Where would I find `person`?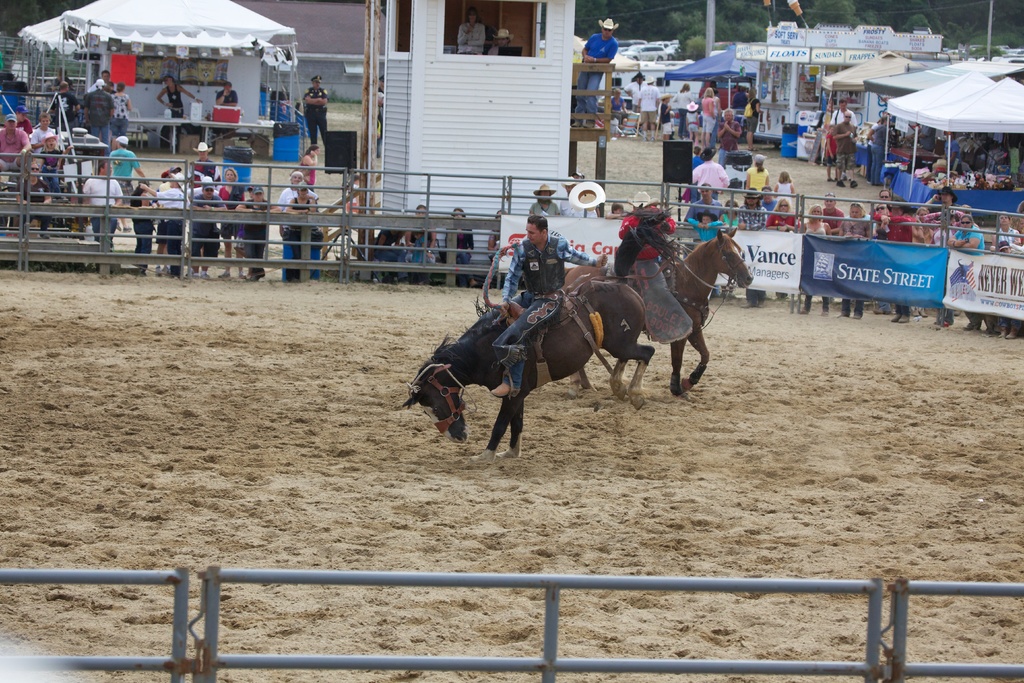
At bbox=(658, 94, 675, 140).
